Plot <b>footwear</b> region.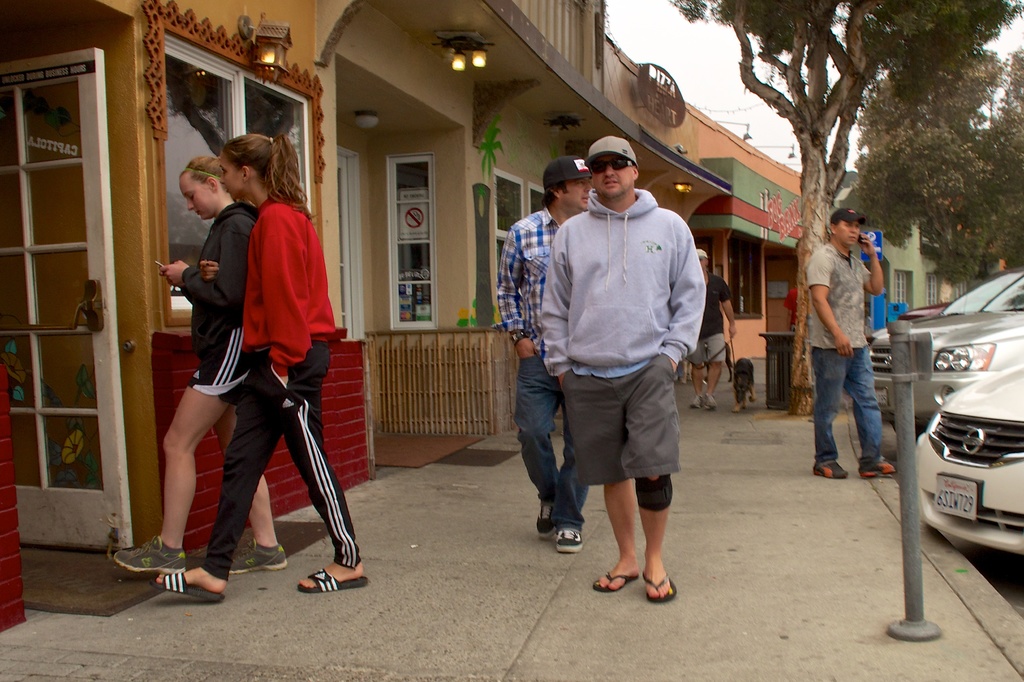
Plotted at 644,572,680,601.
